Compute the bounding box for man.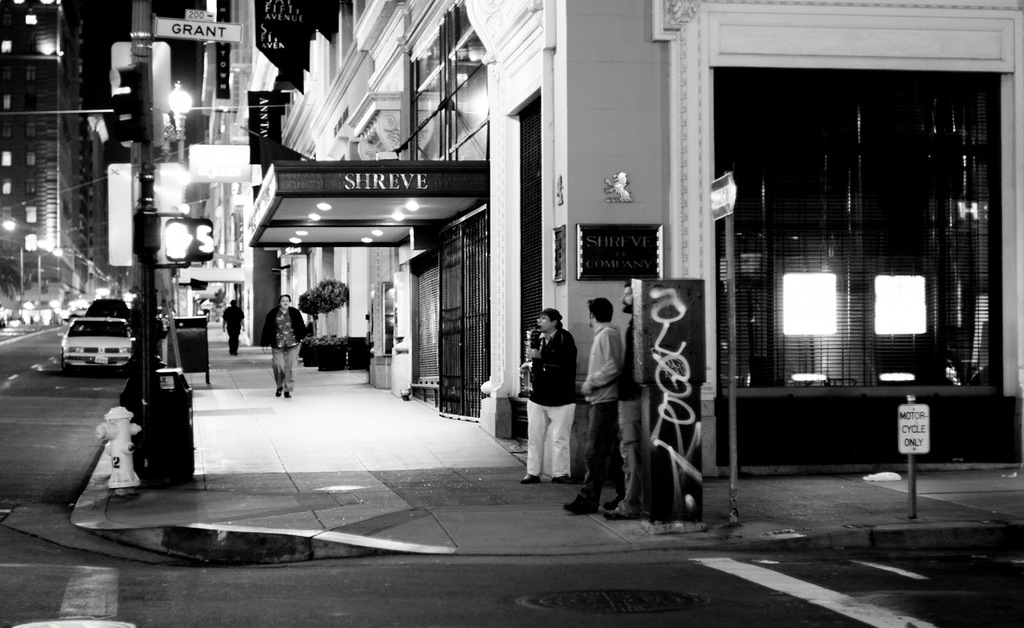
bbox(510, 306, 585, 486).
